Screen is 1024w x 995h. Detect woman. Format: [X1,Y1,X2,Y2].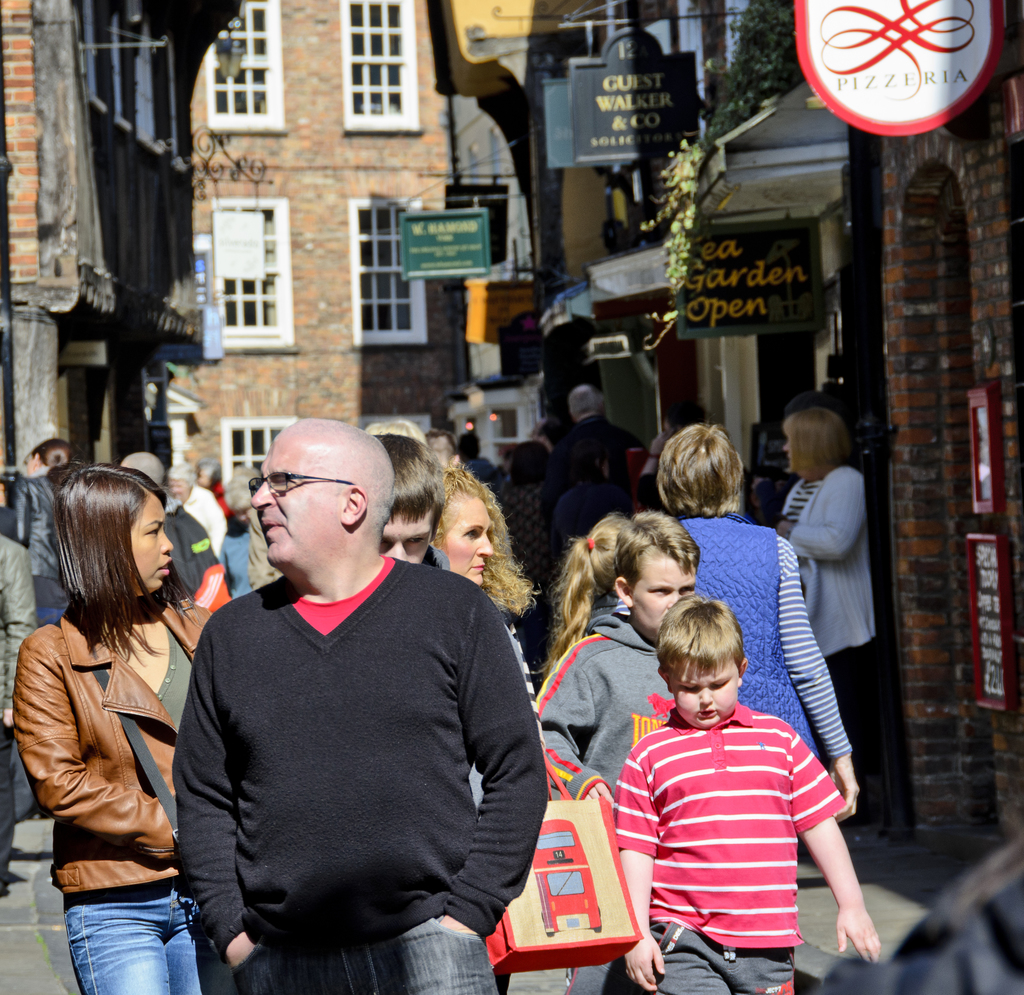
[433,461,547,704].
